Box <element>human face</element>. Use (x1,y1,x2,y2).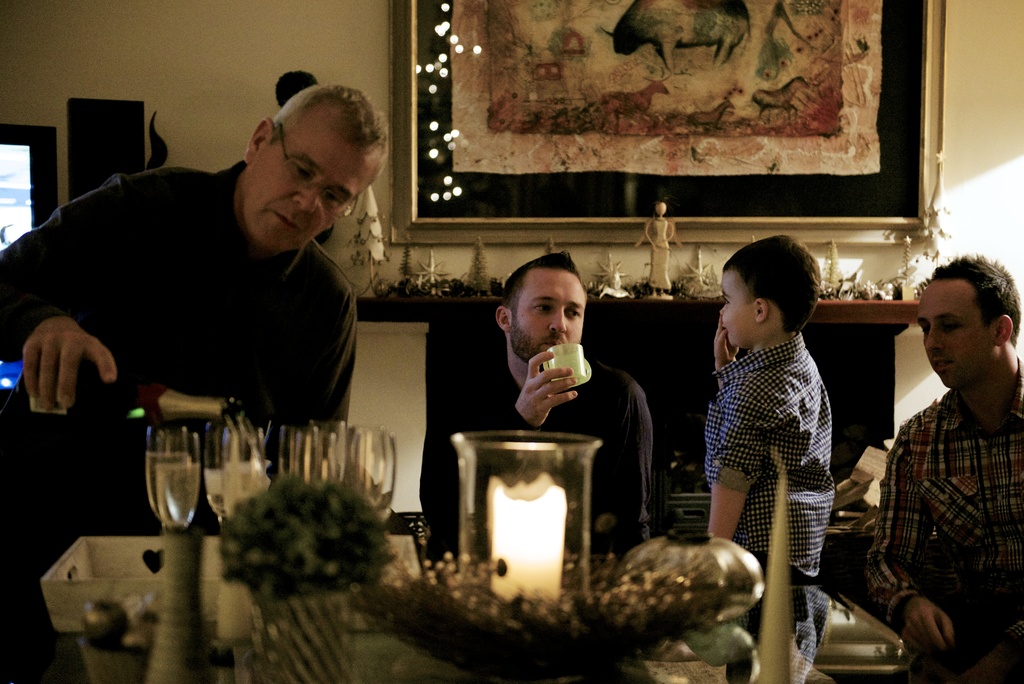
(717,266,752,354).
